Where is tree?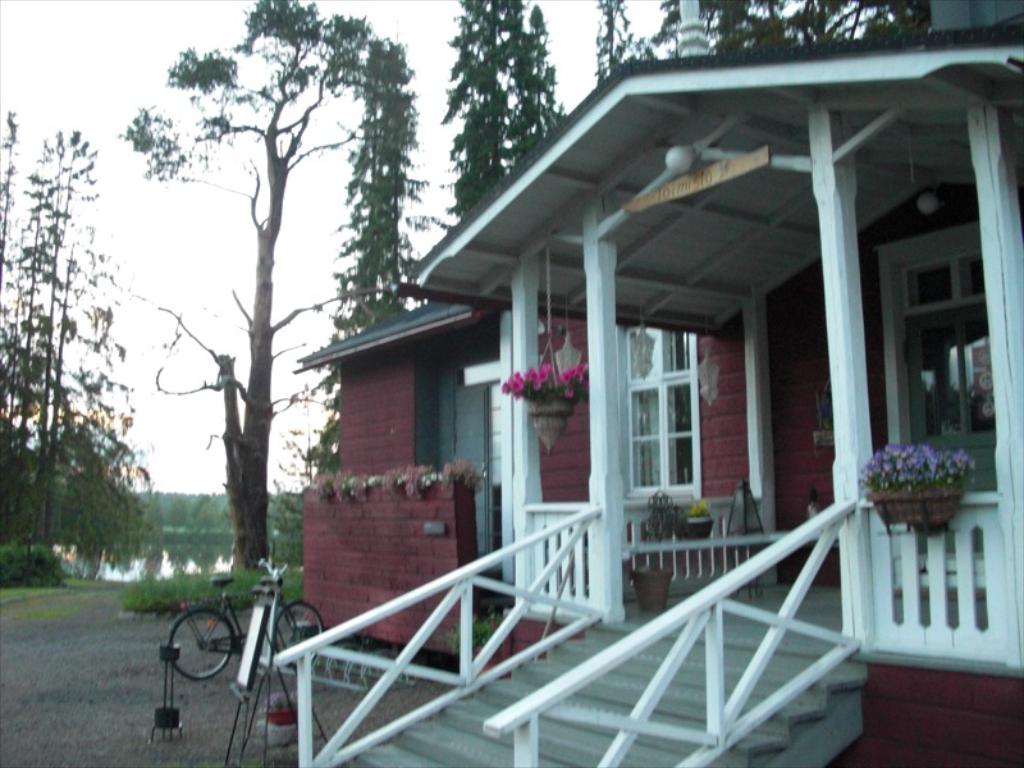
region(433, 0, 579, 223).
